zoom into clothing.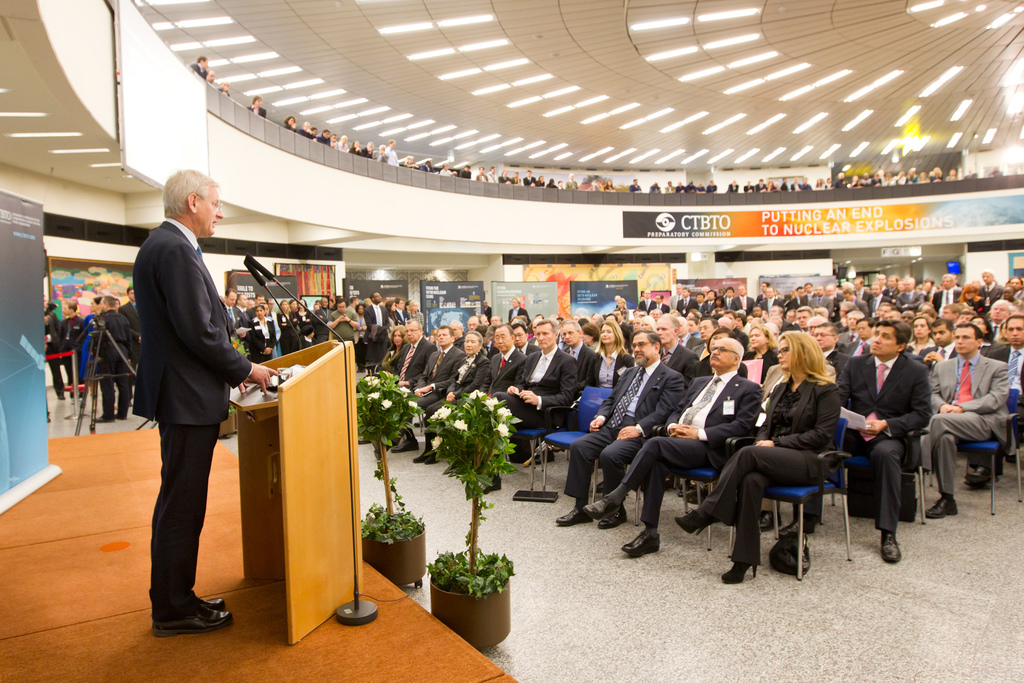
Zoom target: [586, 346, 634, 388].
